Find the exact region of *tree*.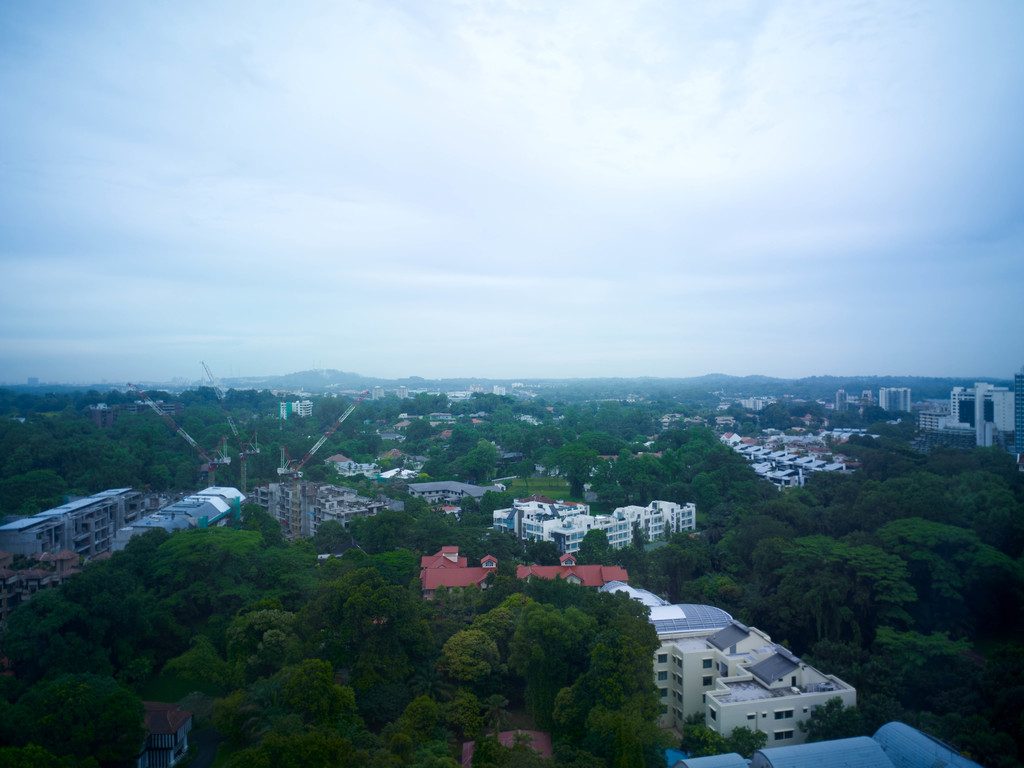
Exact region: bbox=(592, 699, 665, 767).
